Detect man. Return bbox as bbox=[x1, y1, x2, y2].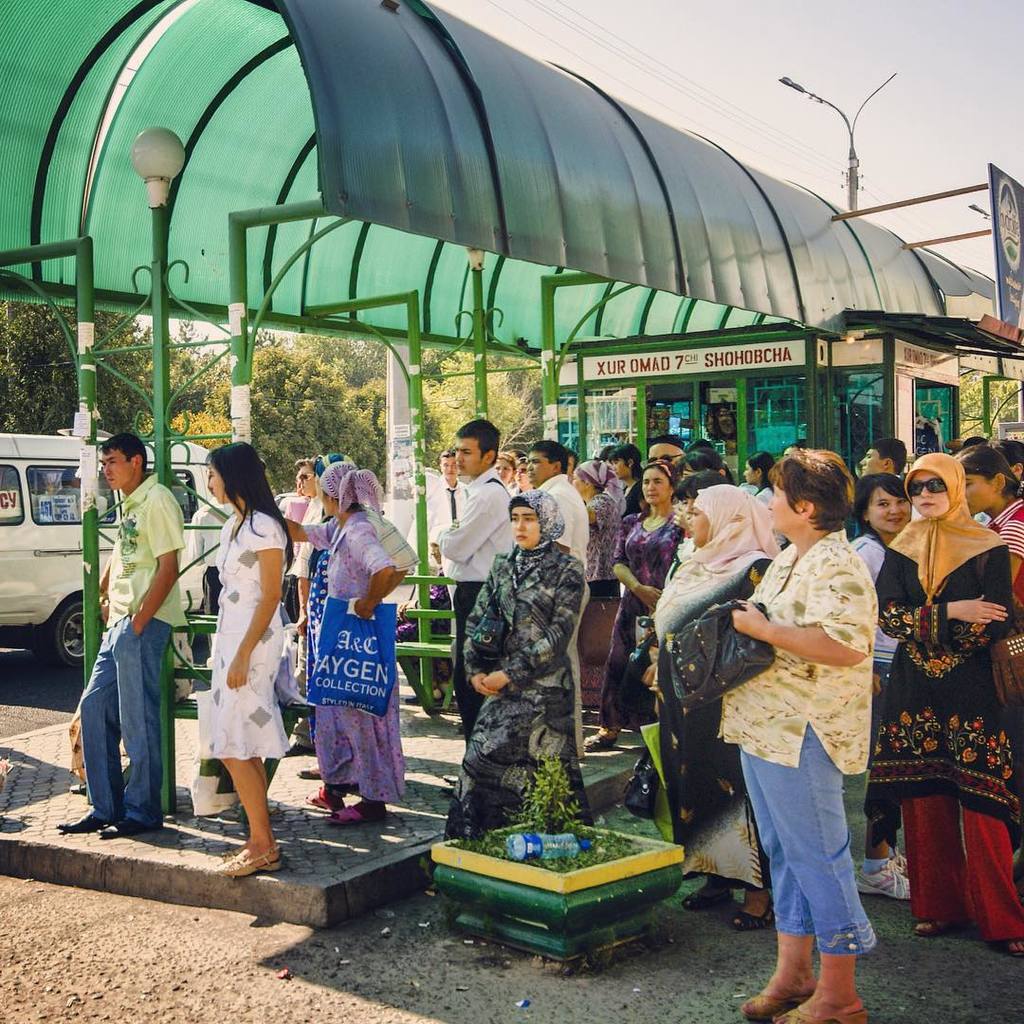
bbox=[428, 416, 517, 743].
